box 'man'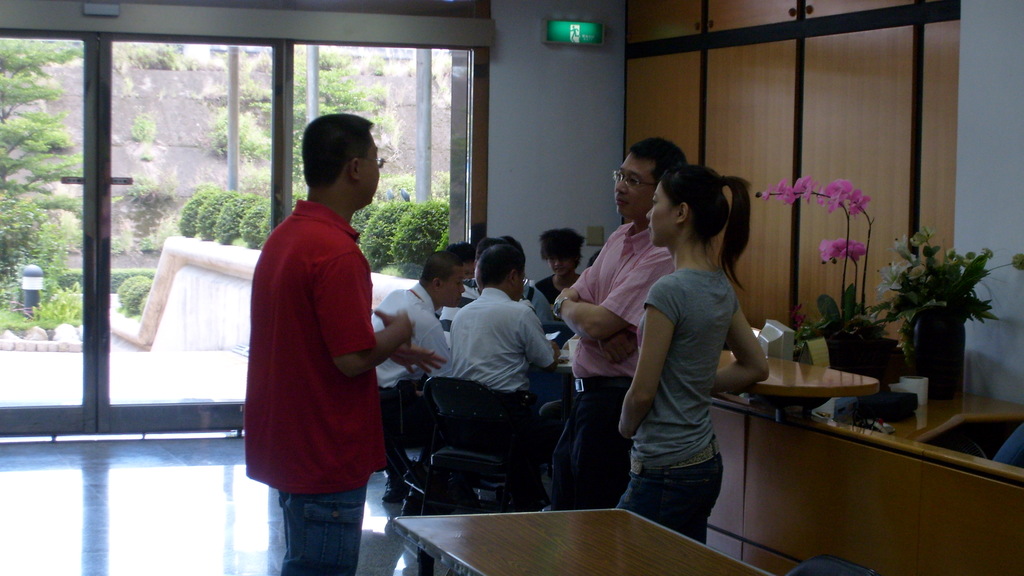
l=236, t=100, r=410, b=563
